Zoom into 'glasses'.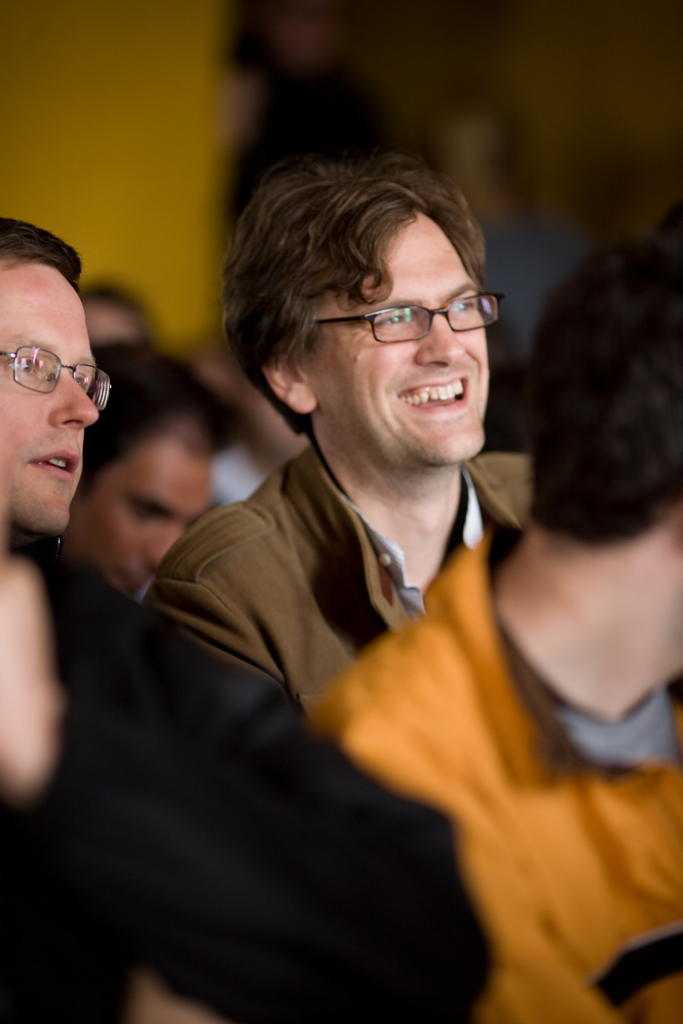
Zoom target: <region>0, 342, 114, 408</region>.
